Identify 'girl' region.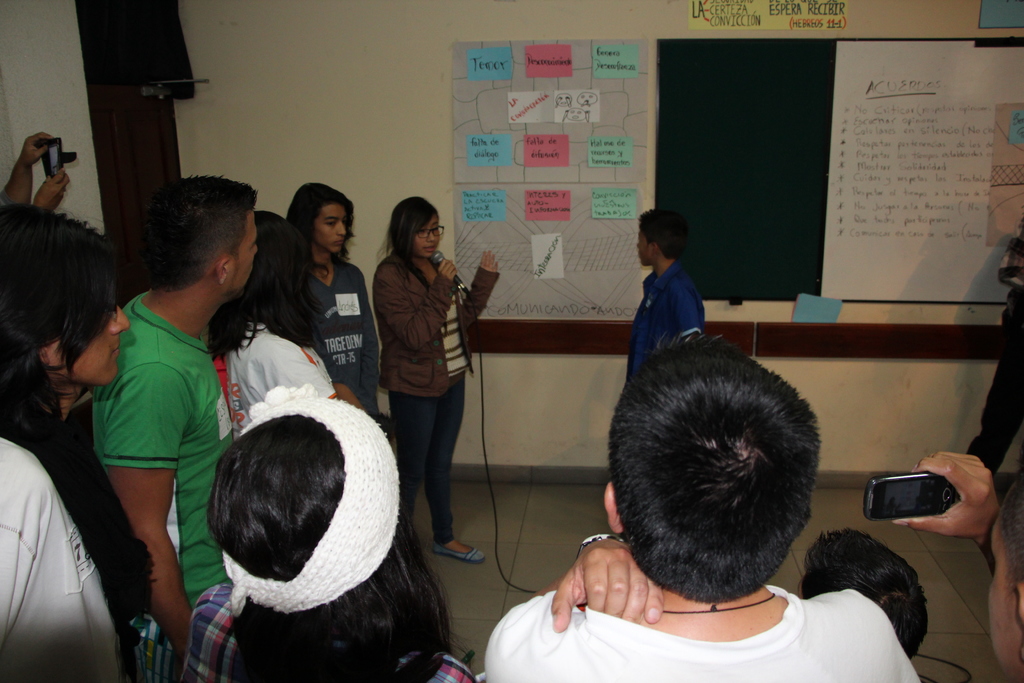
Region: 209/211/360/426.
